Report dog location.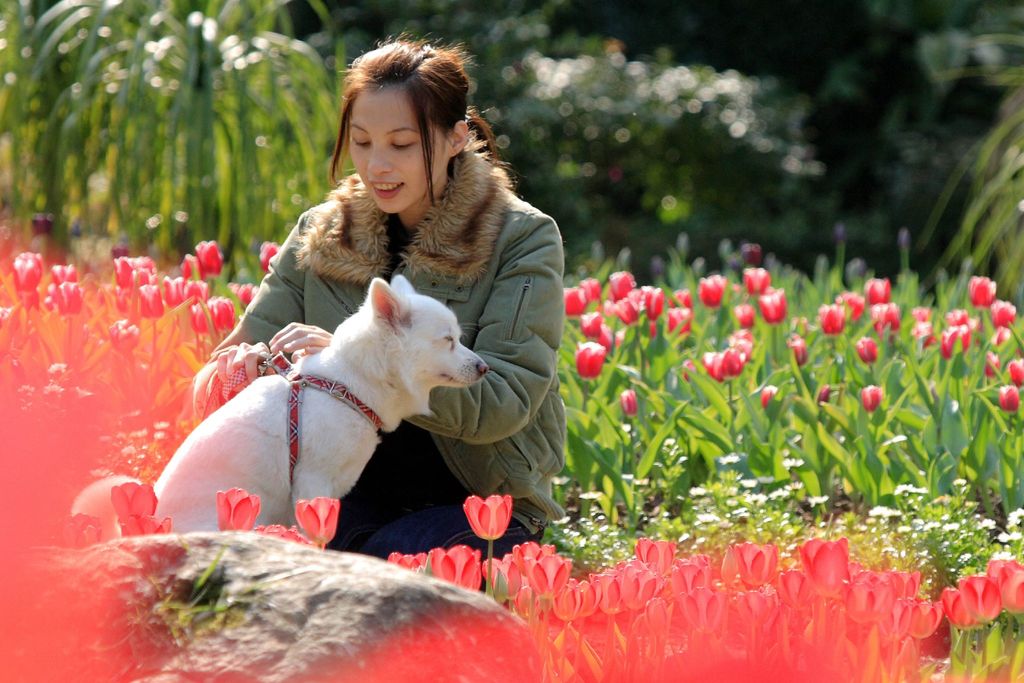
Report: l=77, t=274, r=492, b=549.
